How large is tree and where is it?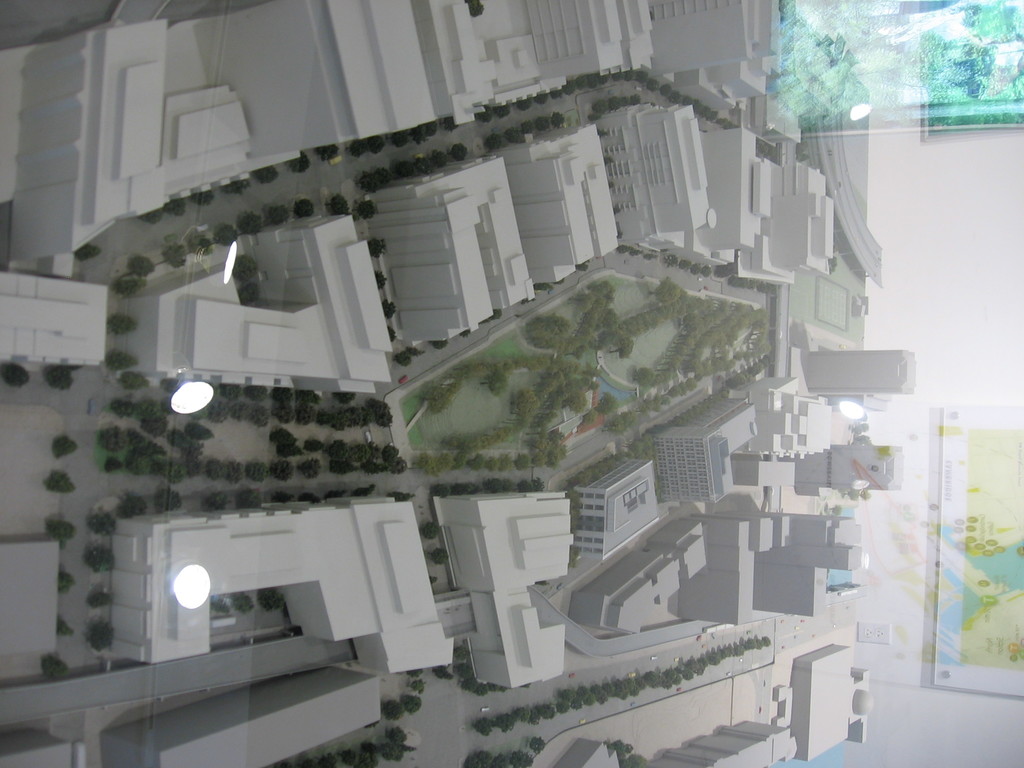
Bounding box: [x1=119, y1=495, x2=150, y2=519].
